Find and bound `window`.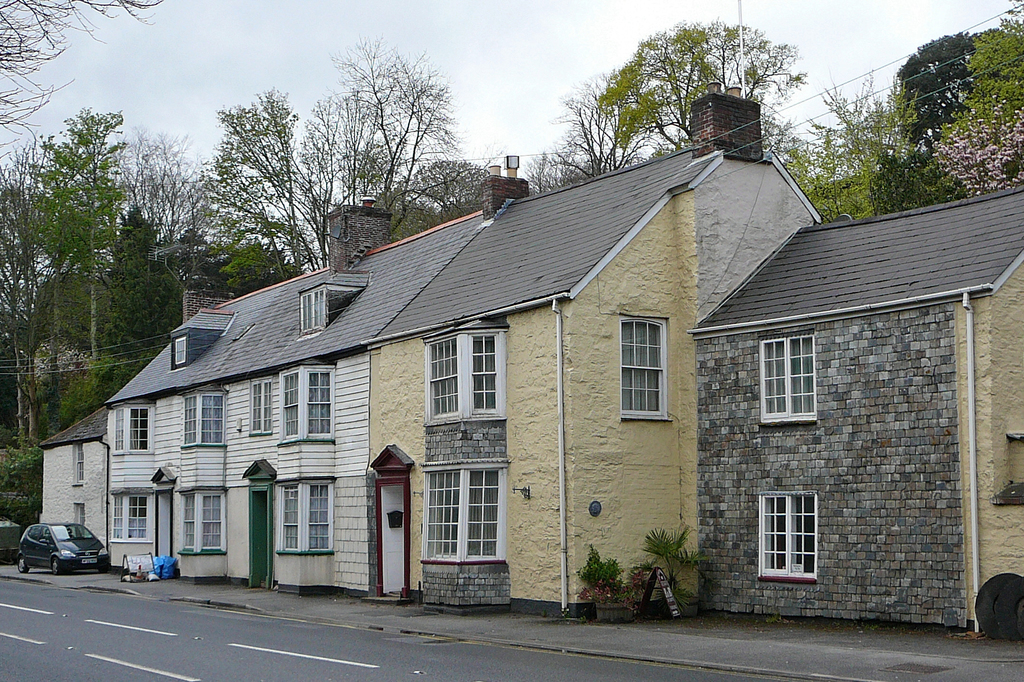
Bound: crop(108, 402, 154, 456).
